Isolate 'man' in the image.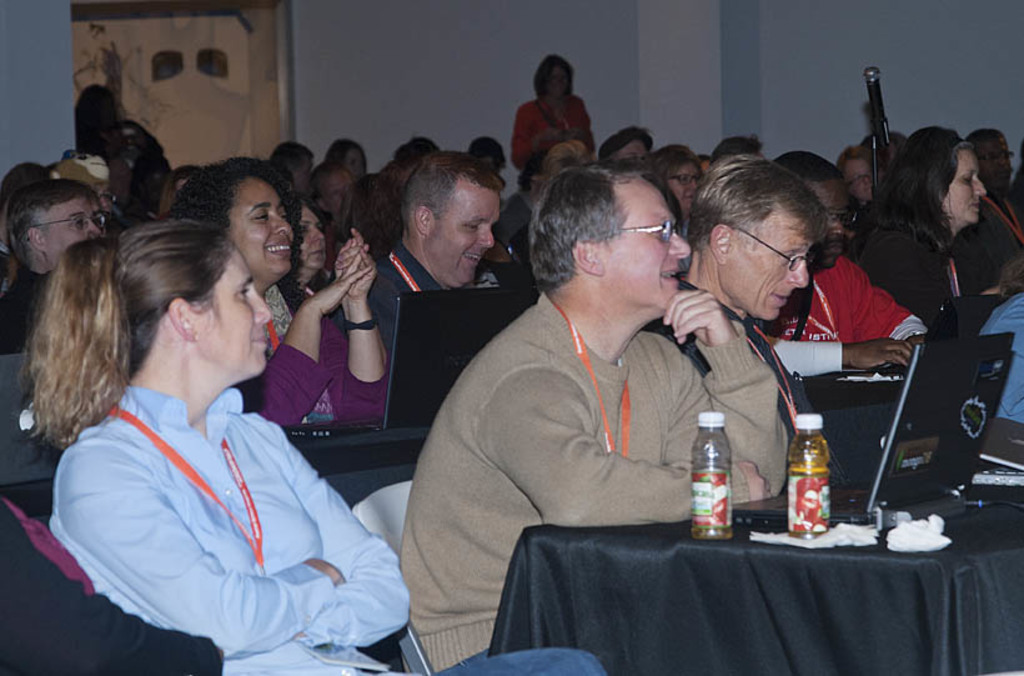
Isolated region: bbox(646, 150, 843, 436).
